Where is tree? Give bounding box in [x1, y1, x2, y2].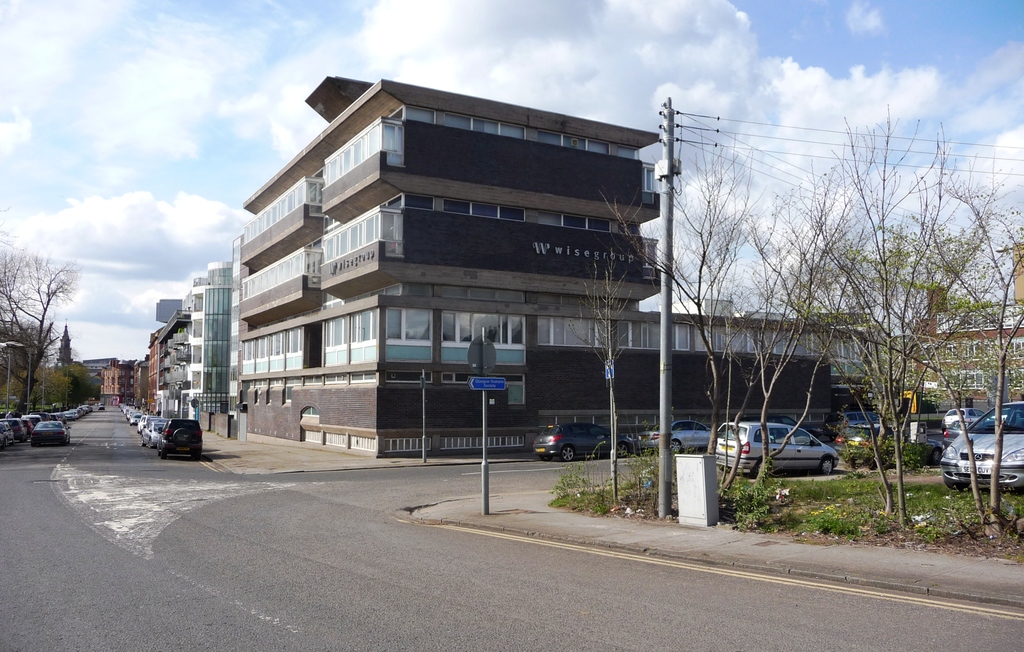
[755, 109, 892, 520].
